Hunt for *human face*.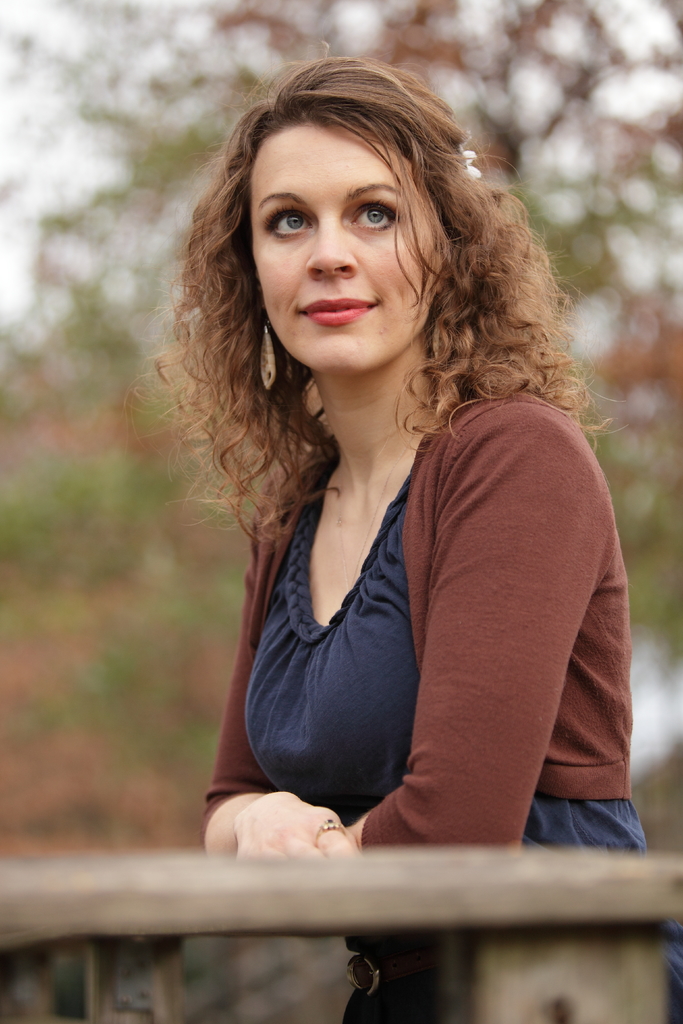
Hunted down at bbox=(254, 120, 445, 376).
